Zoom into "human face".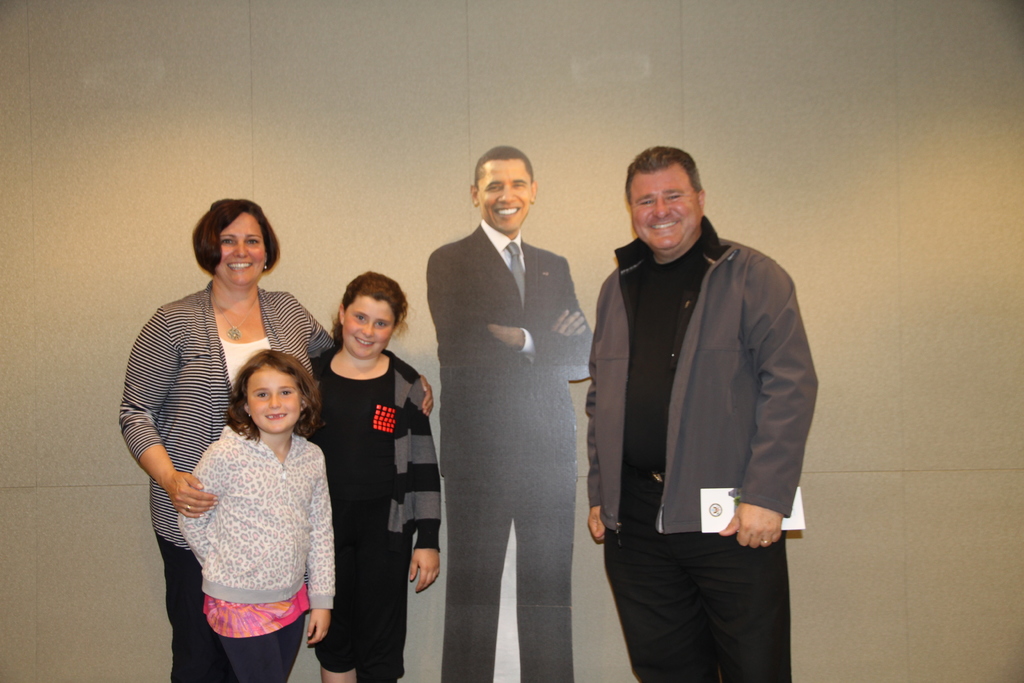
Zoom target: locate(245, 366, 301, 433).
